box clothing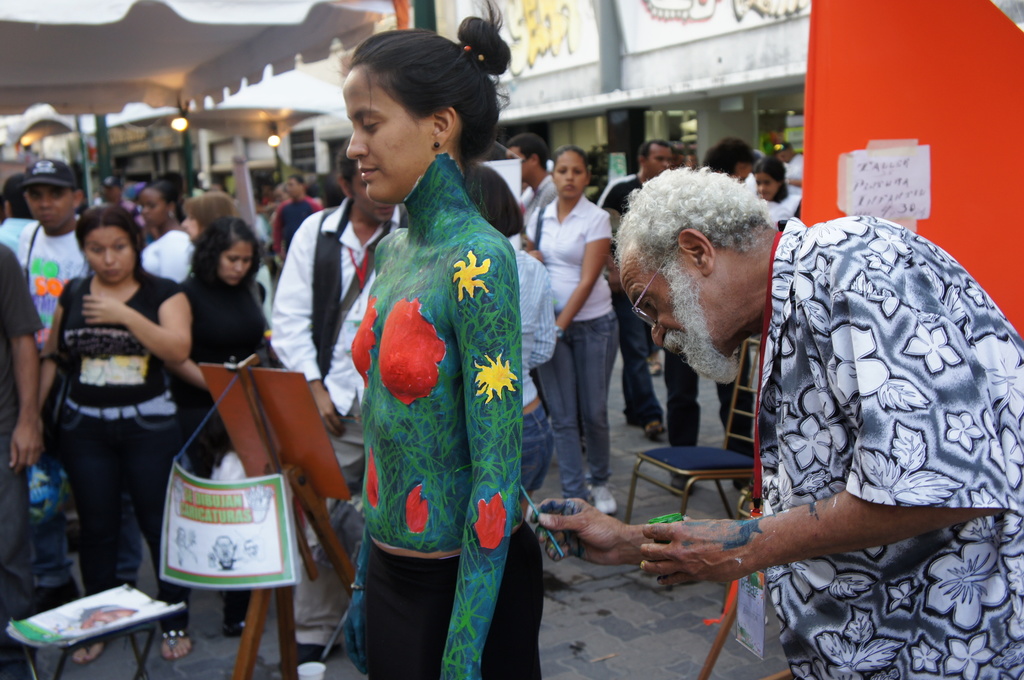
bbox(720, 204, 1011, 627)
